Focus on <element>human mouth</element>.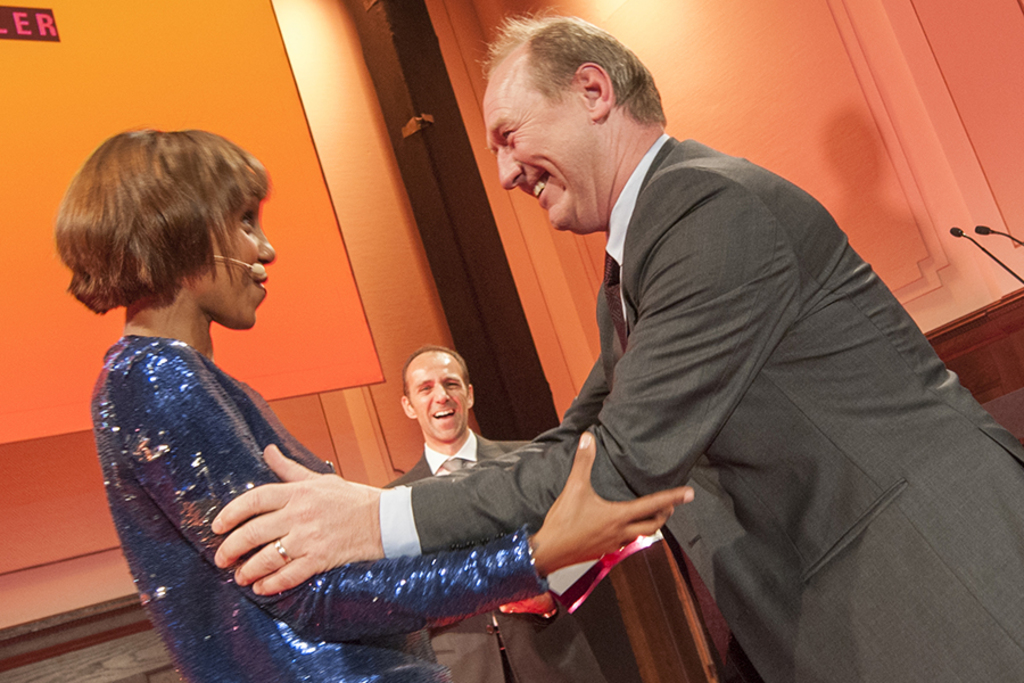
Focused at left=519, top=173, right=550, bottom=206.
